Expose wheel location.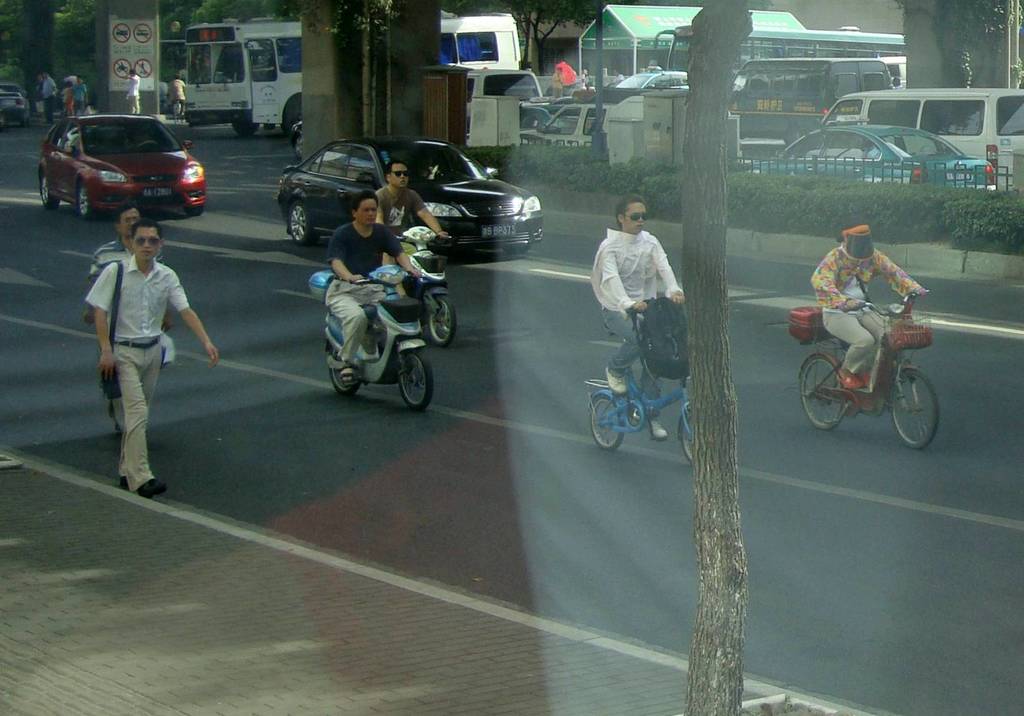
Exposed at {"left": 502, "top": 244, "right": 531, "bottom": 254}.
